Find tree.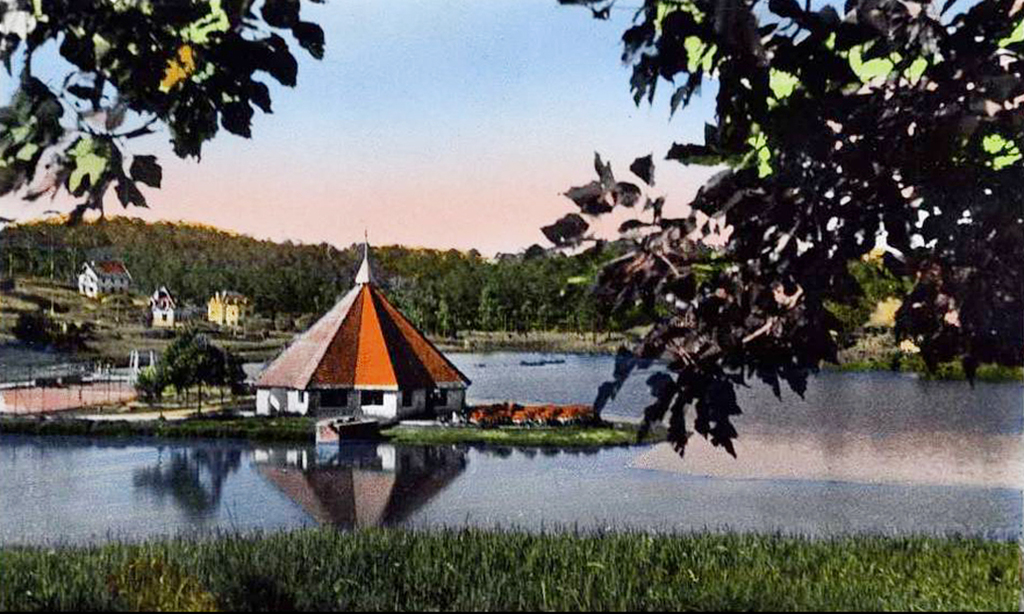
<bbox>14, 8, 339, 236</bbox>.
